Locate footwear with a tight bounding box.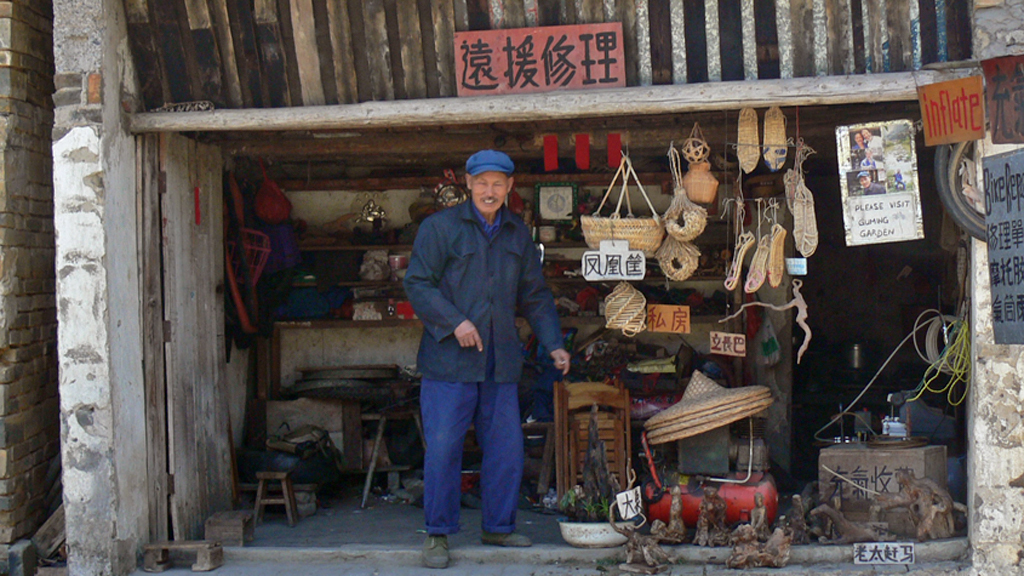
(left=419, top=530, right=452, bottom=573).
